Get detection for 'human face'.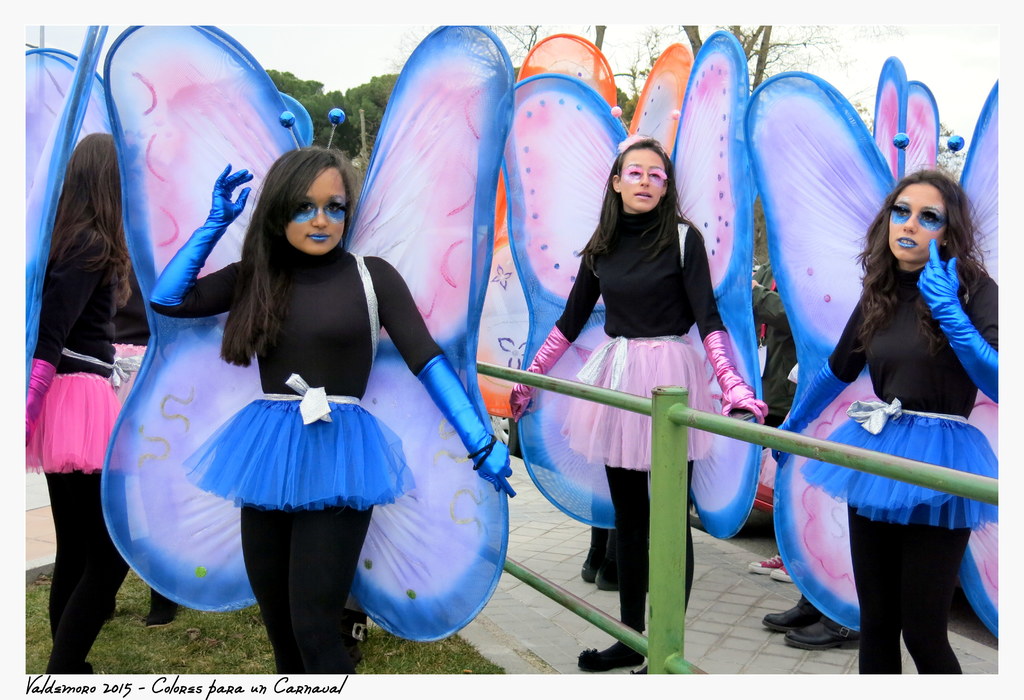
Detection: (285,168,351,257).
